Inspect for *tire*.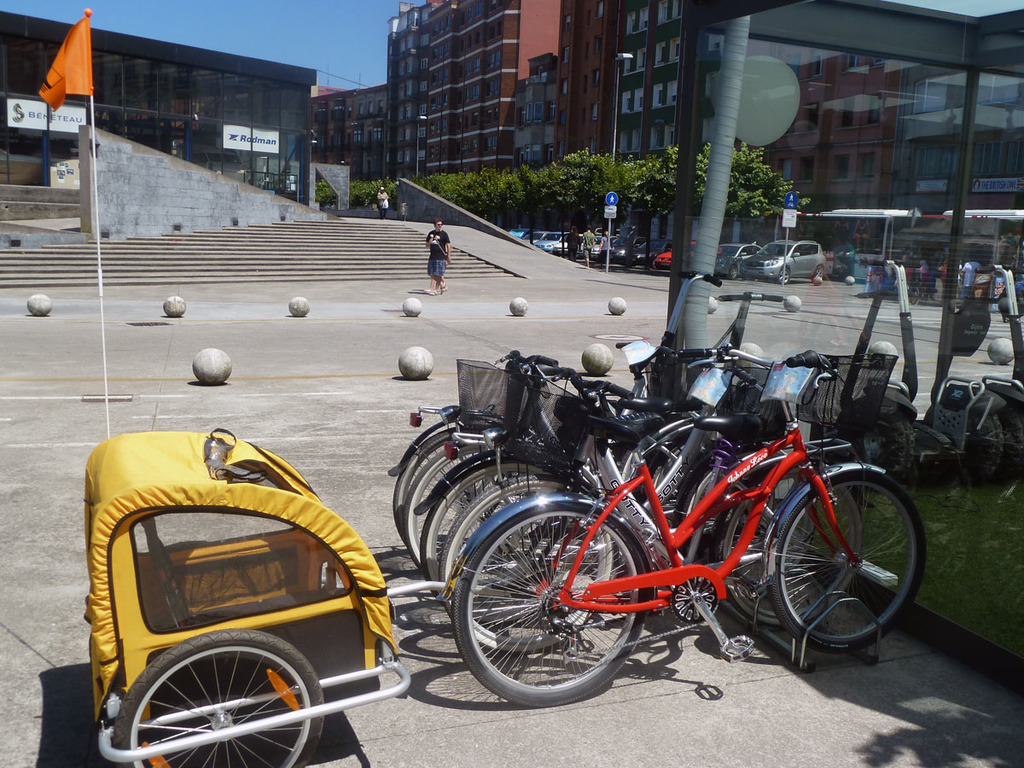
Inspection: <box>811,265,831,282</box>.
